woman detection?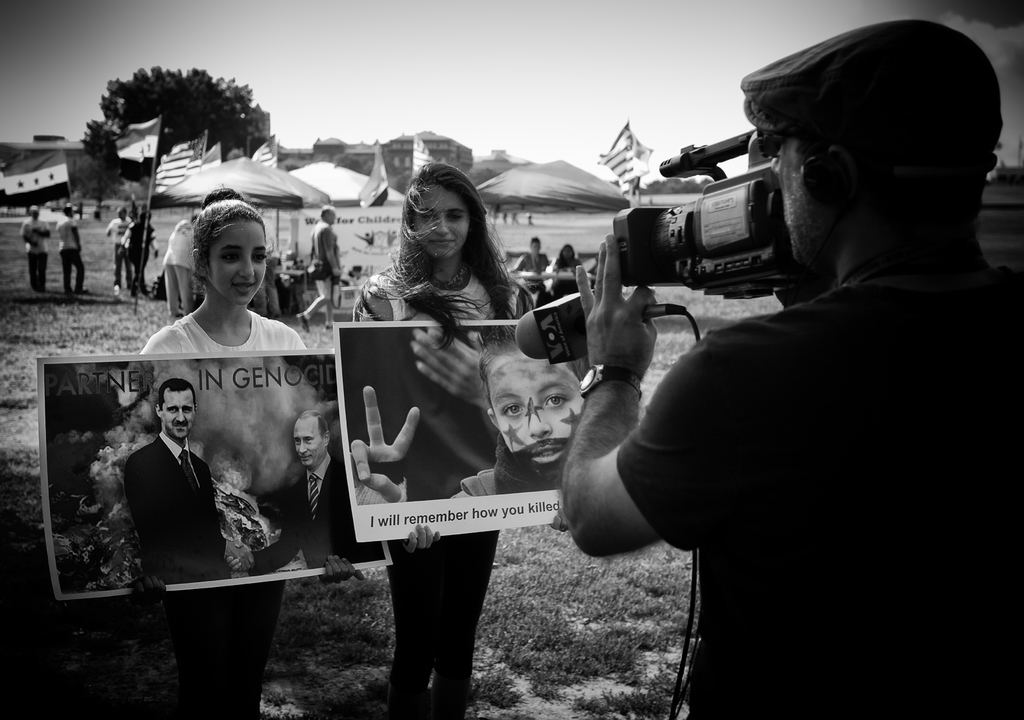
x1=552, y1=243, x2=585, y2=298
